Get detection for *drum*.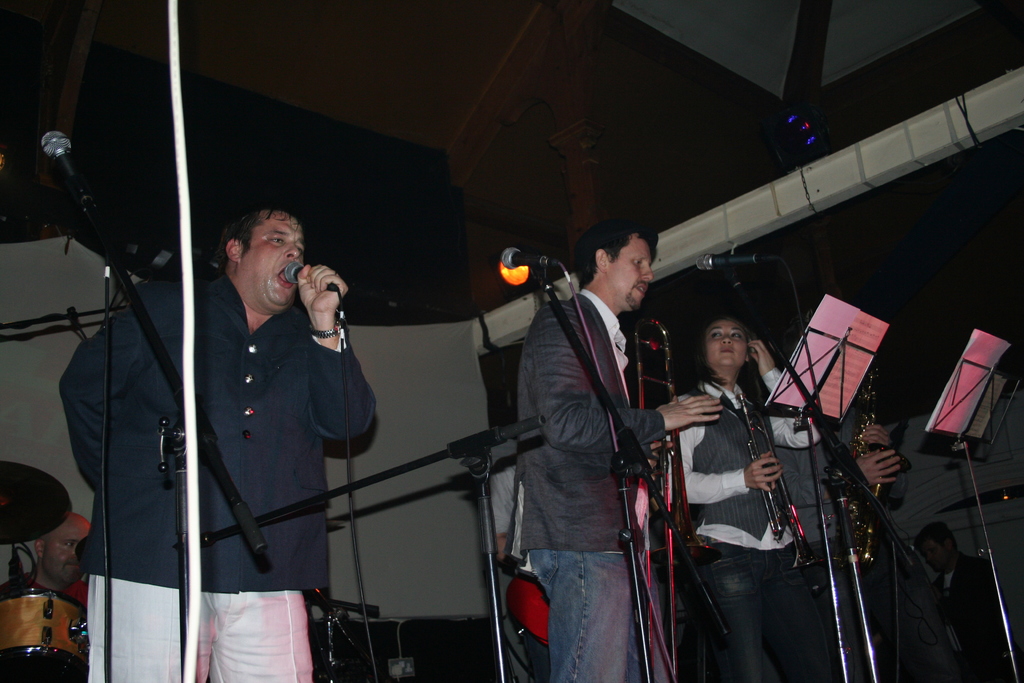
Detection: 0,593,90,682.
